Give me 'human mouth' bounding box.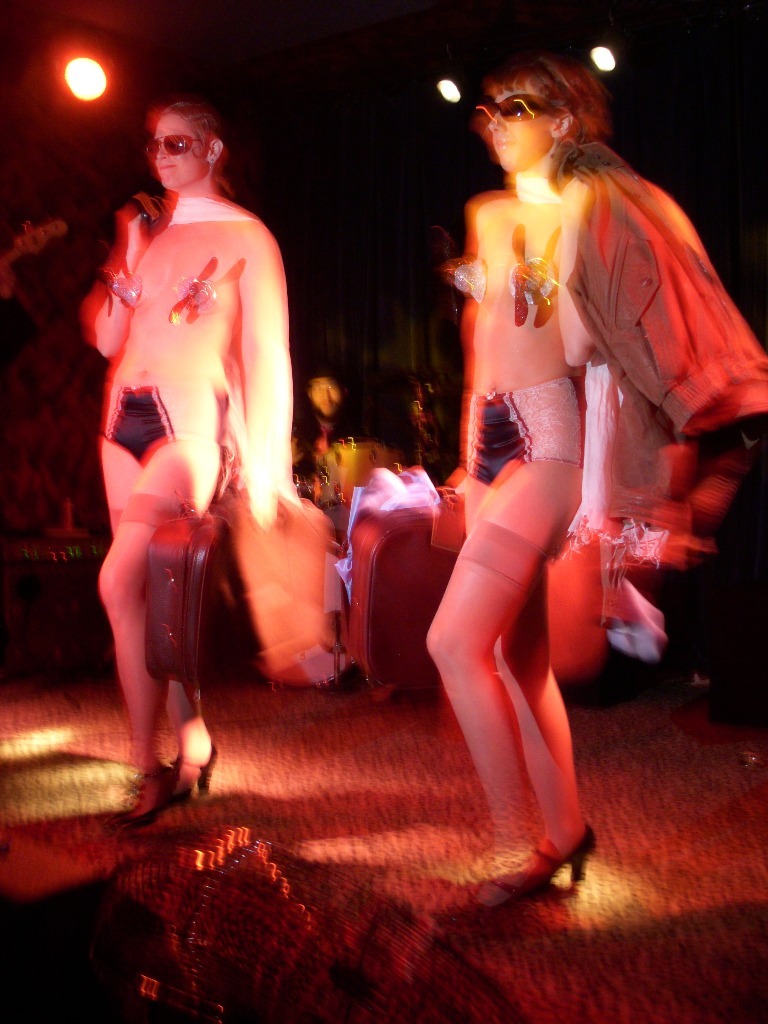
bbox(487, 139, 521, 162).
